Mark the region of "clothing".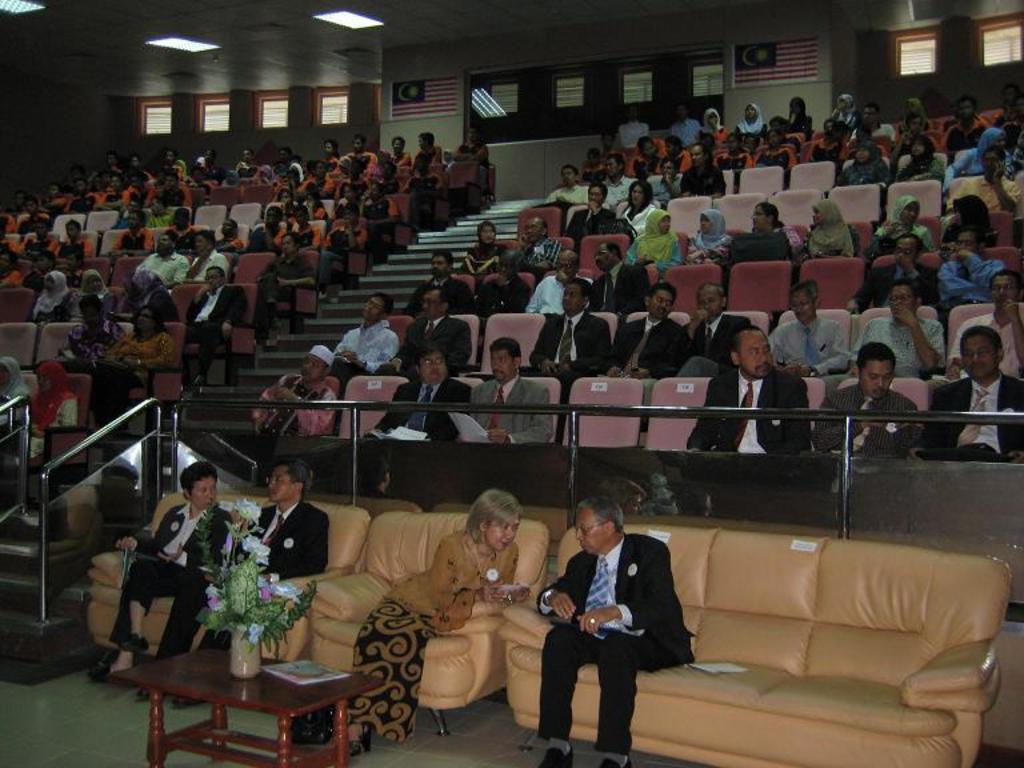
Region: [x1=563, y1=208, x2=639, y2=237].
